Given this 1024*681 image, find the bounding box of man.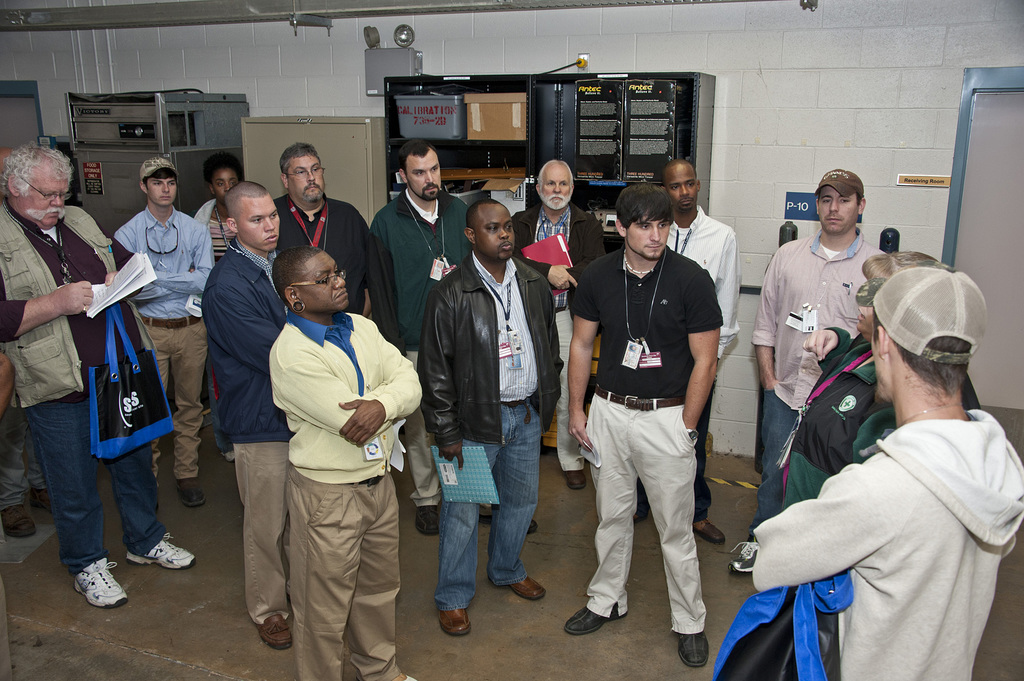
bbox=(564, 183, 726, 664).
